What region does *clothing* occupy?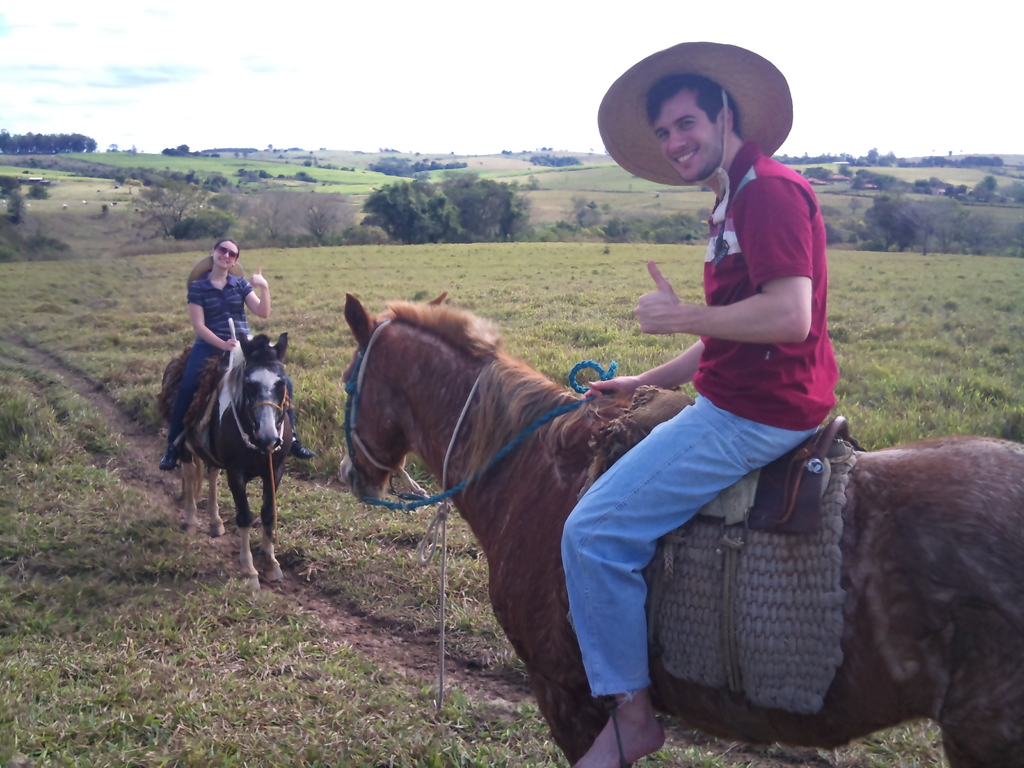
[168,264,304,431].
